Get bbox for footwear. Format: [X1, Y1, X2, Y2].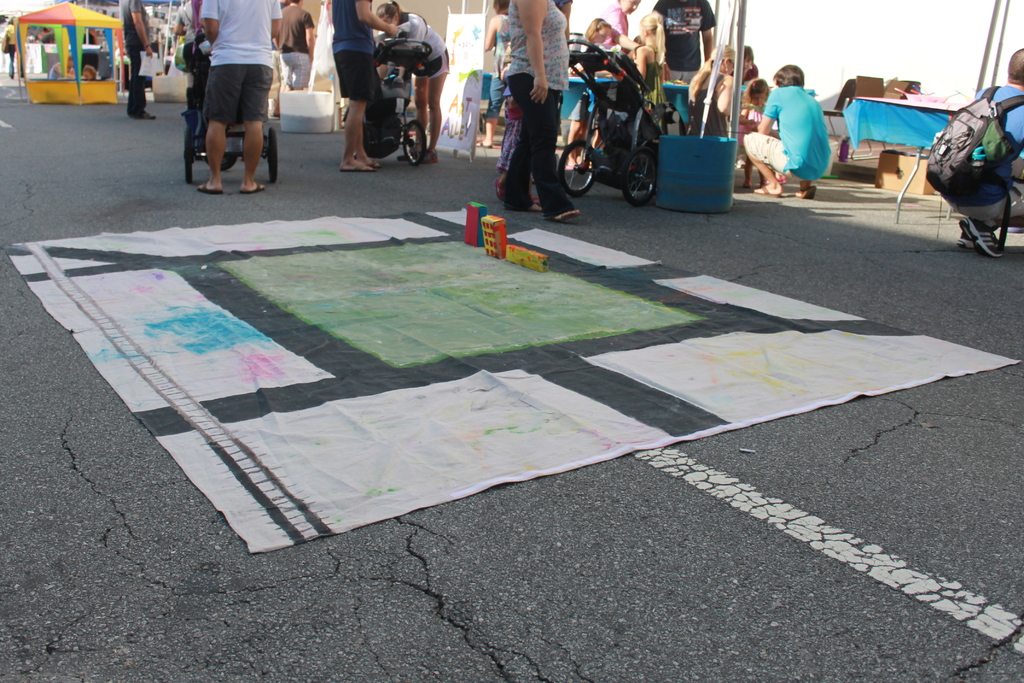
[397, 145, 422, 161].
